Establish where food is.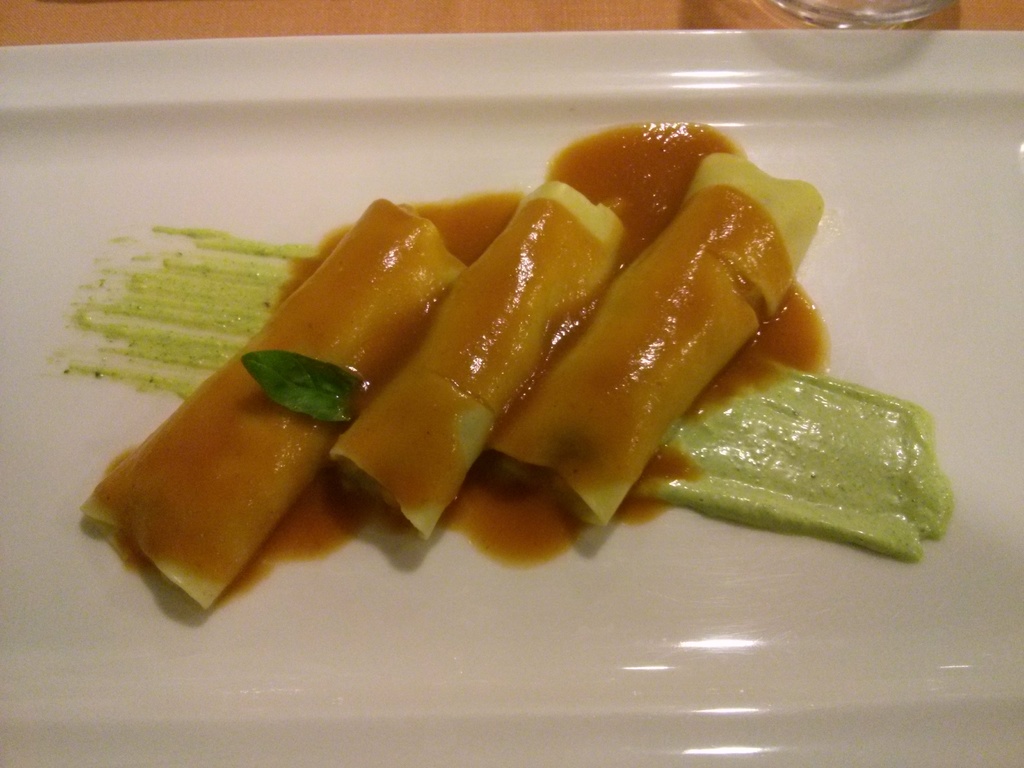
Established at BBox(52, 127, 954, 610).
